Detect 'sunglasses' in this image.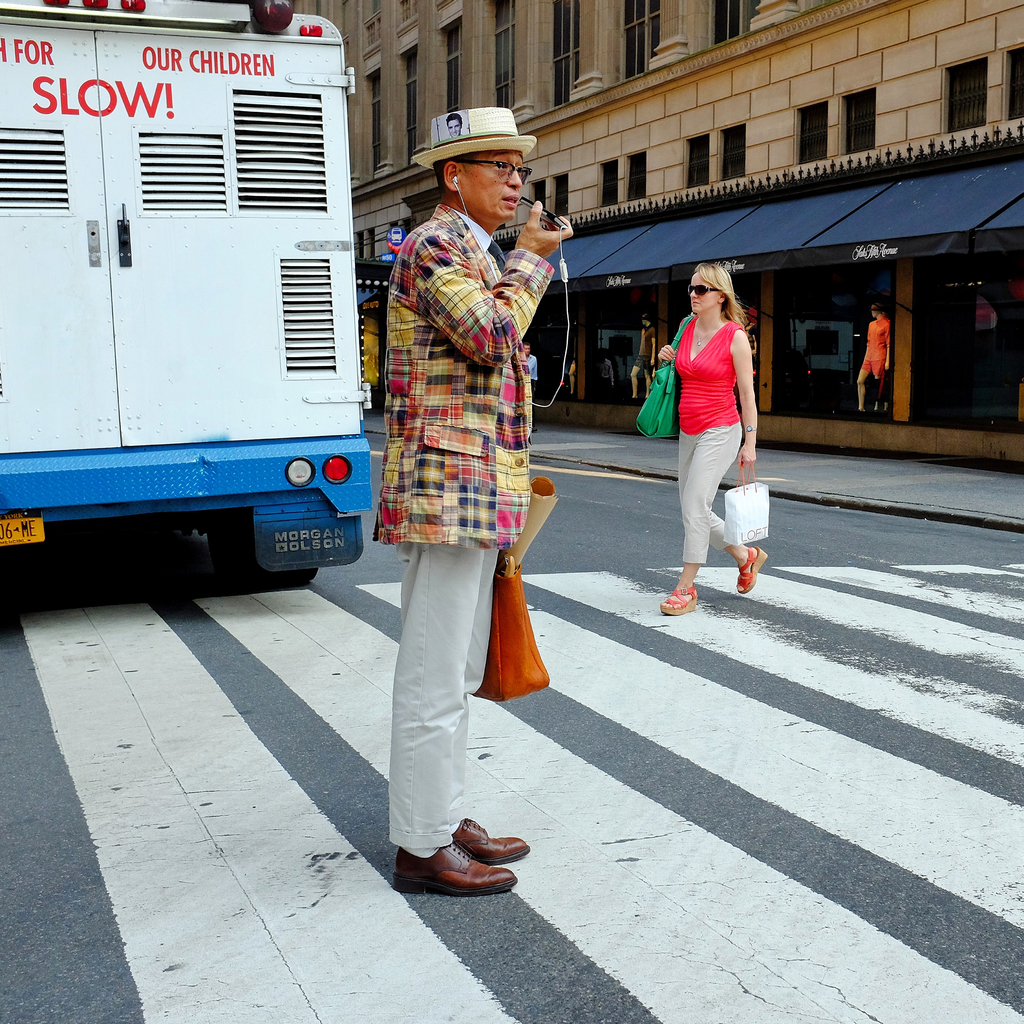
Detection: detection(686, 280, 719, 297).
